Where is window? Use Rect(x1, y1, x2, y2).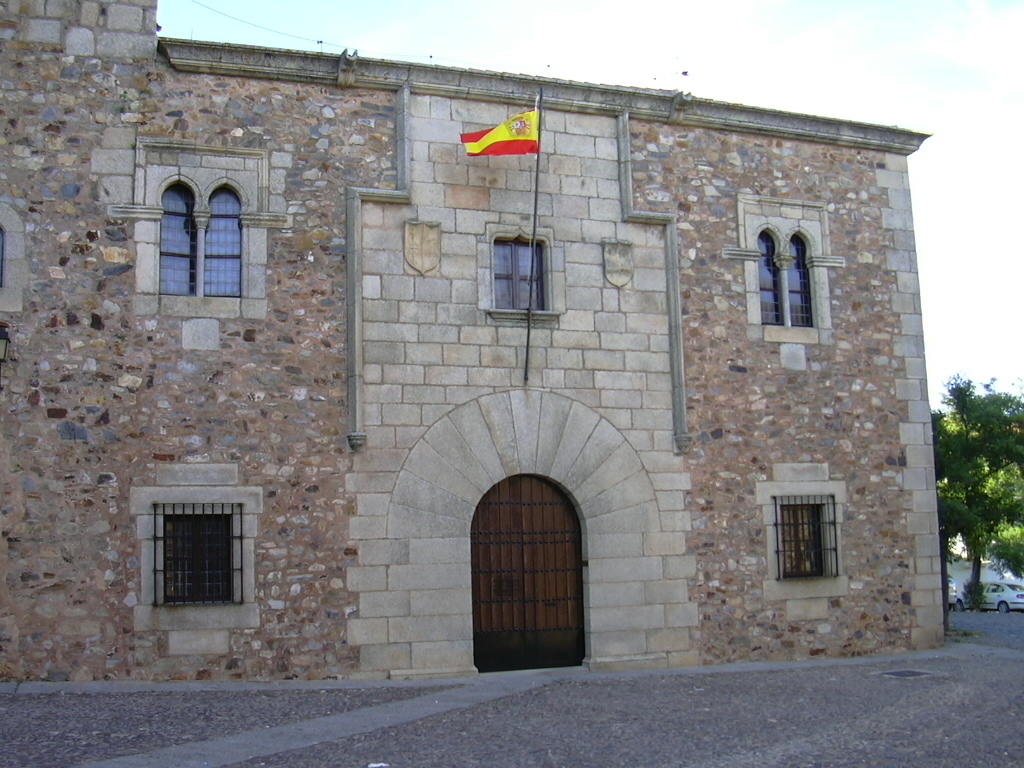
Rect(762, 229, 782, 326).
